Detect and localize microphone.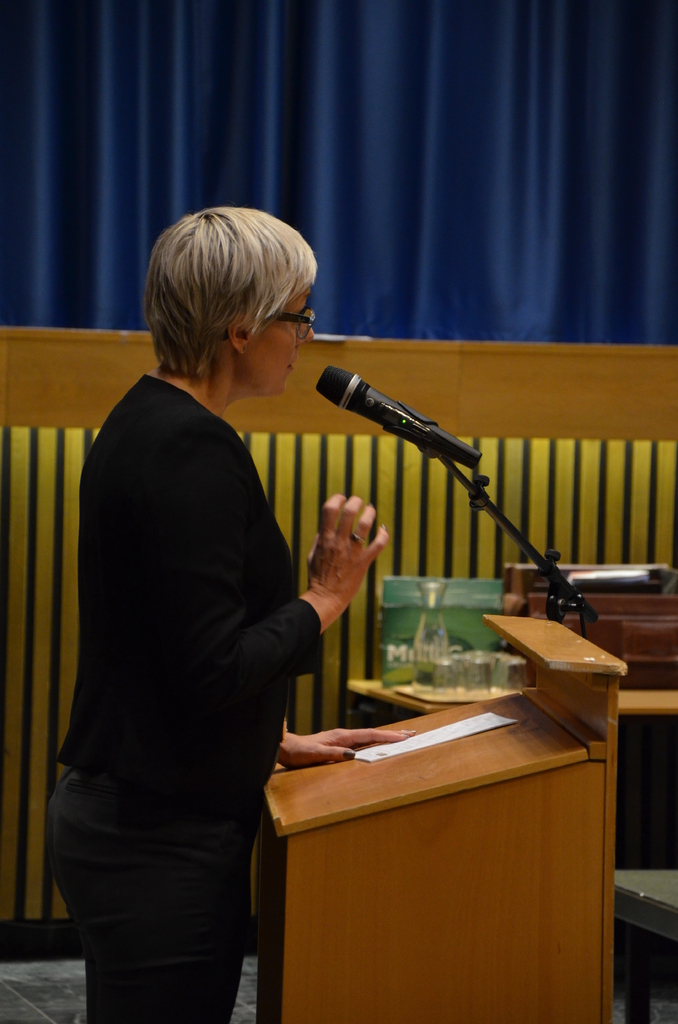
Localized at [312,358,421,440].
